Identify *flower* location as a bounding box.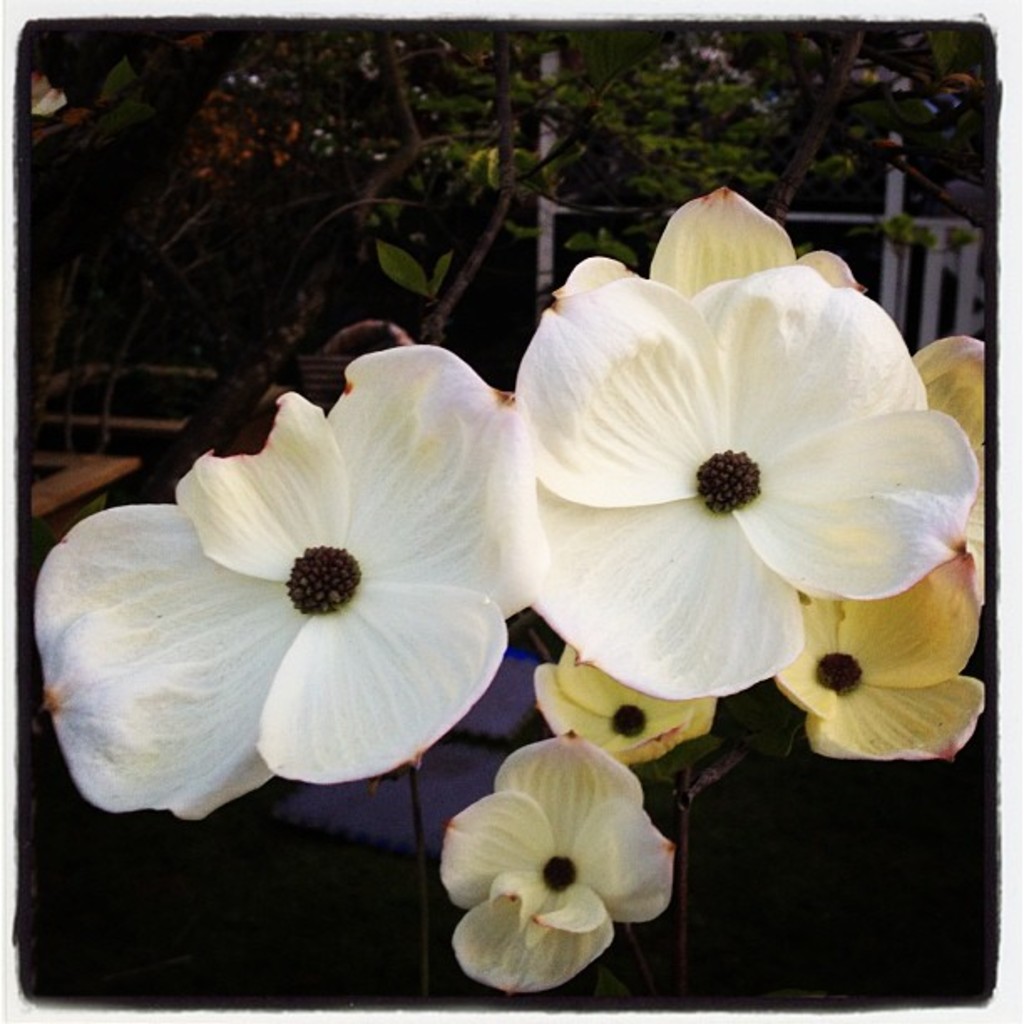
box=[527, 634, 724, 770].
